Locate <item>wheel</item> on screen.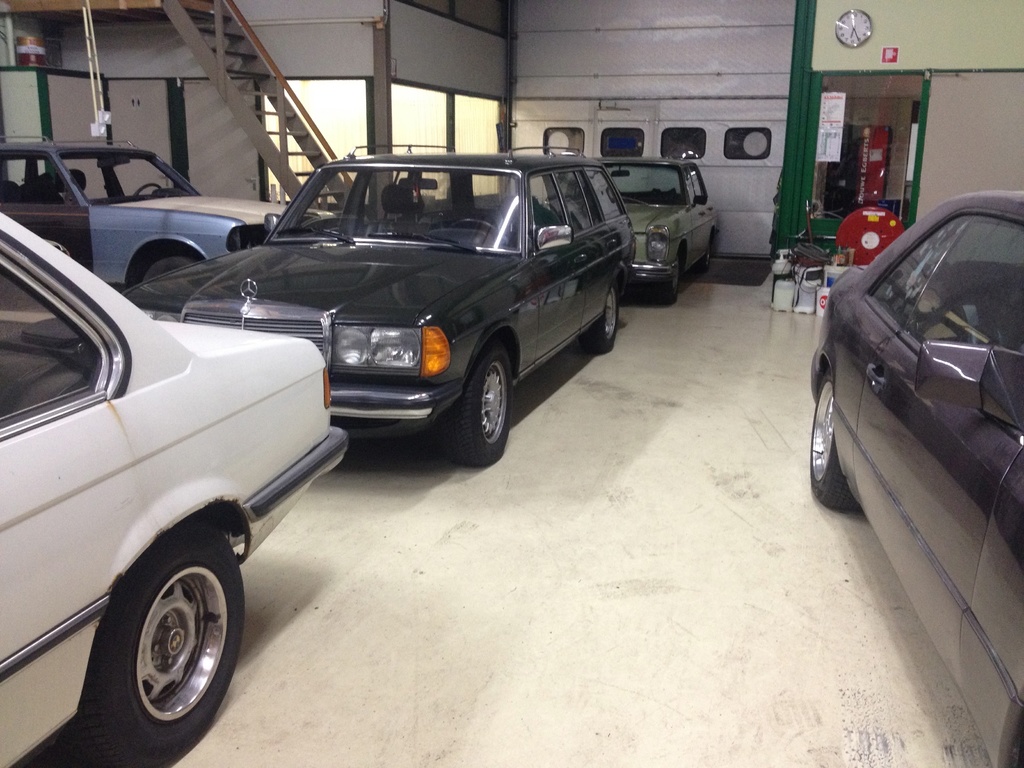
On screen at box=[144, 257, 194, 282].
